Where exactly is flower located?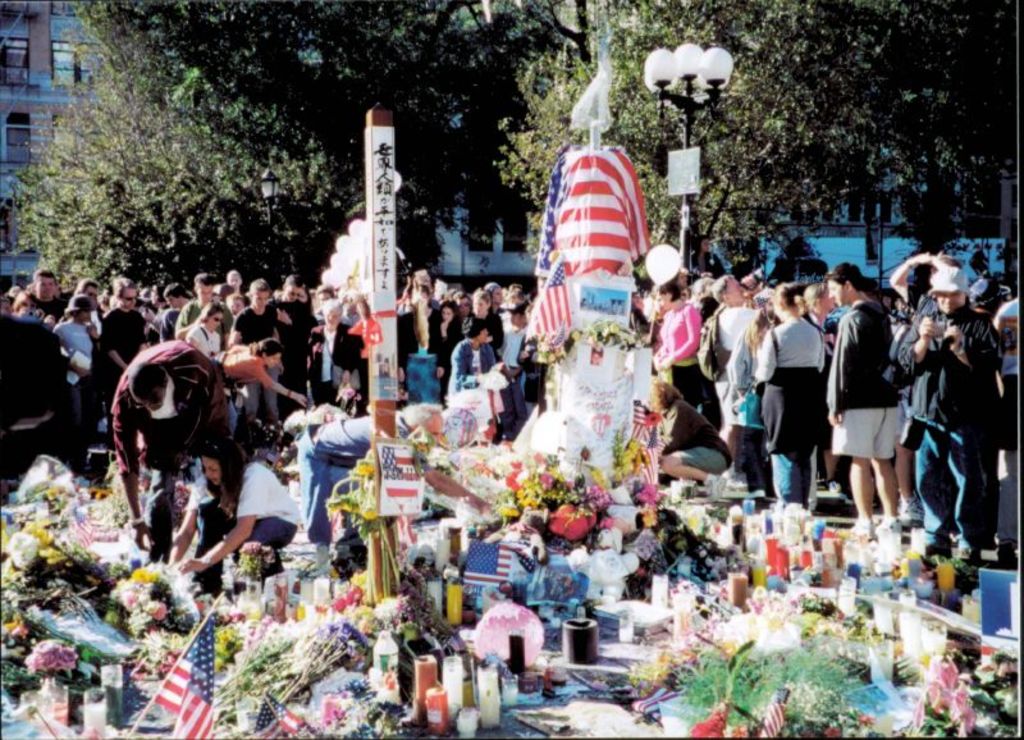
Its bounding box is bbox=[639, 411, 662, 428].
